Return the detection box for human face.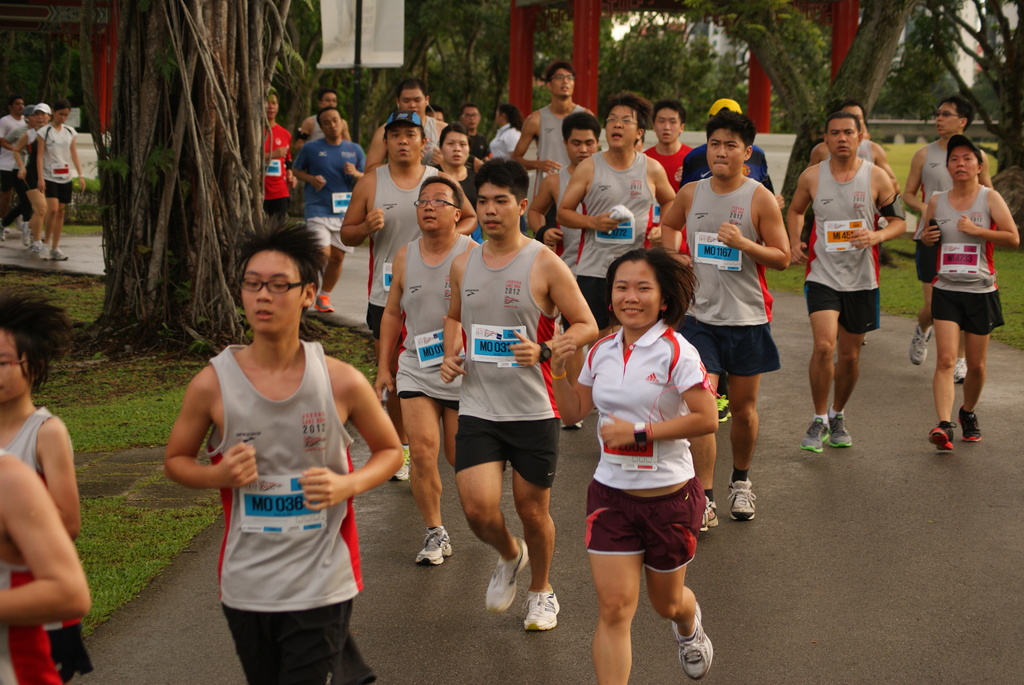
Rect(268, 95, 278, 122).
